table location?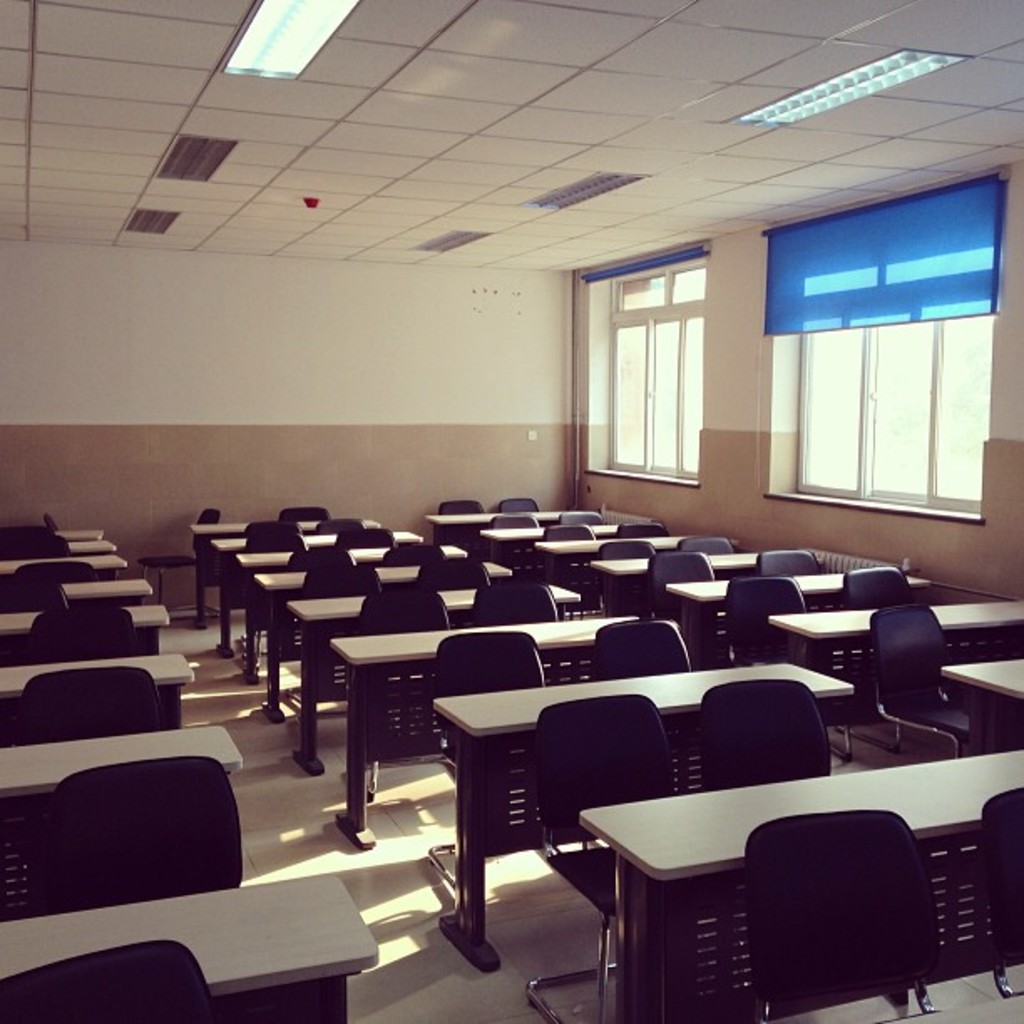
{"x1": 475, "y1": 524, "x2": 619, "y2": 577}
